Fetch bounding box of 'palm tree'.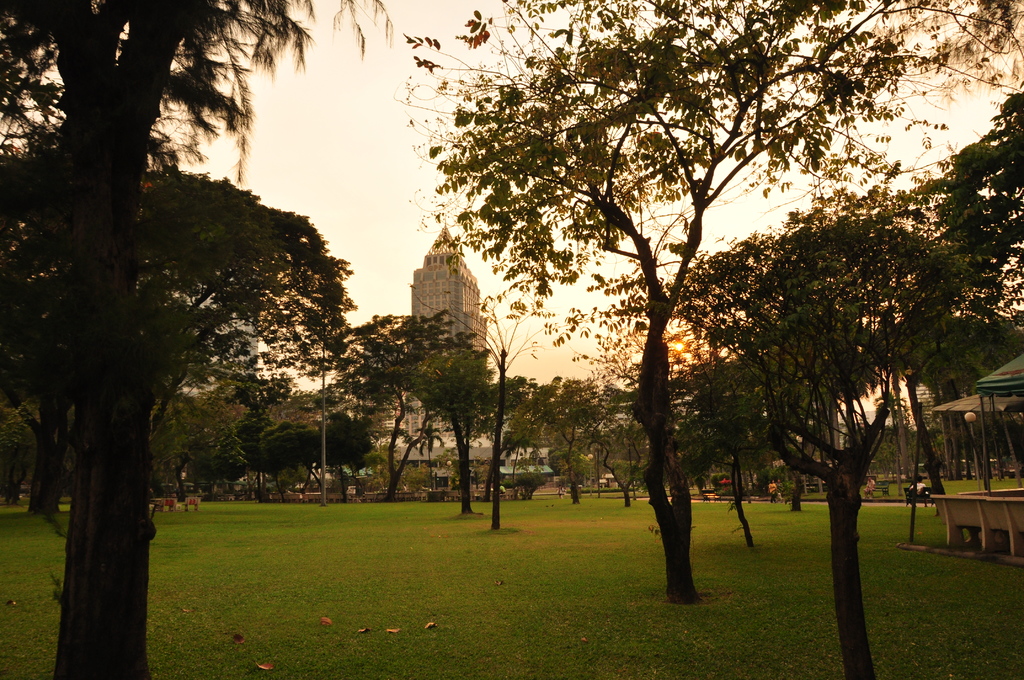
Bbox: left=188, top=231, right=390, bottom=428.
